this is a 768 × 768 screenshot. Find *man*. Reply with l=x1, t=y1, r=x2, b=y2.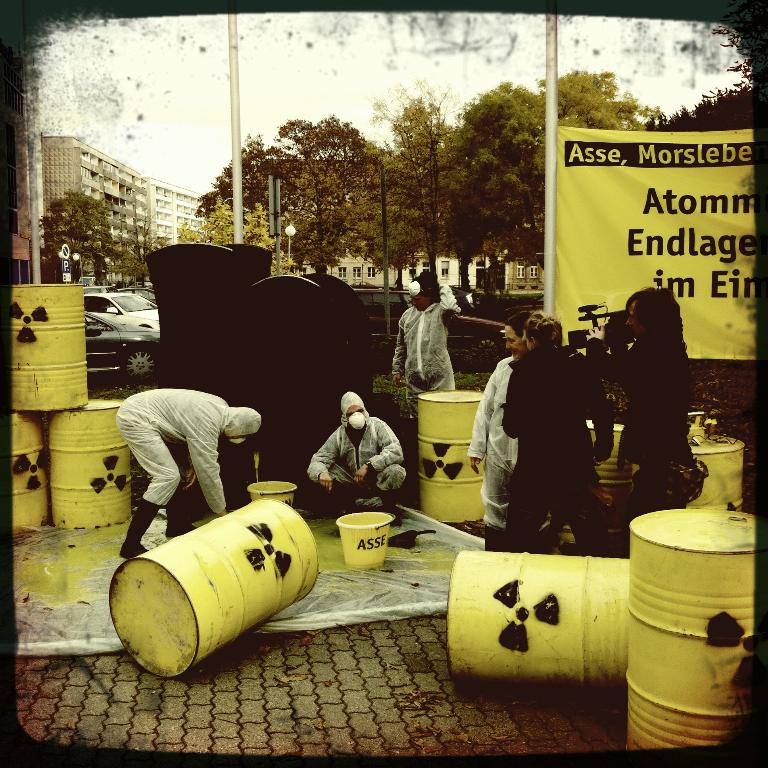
l=307, t=393, r=410, b=526.
